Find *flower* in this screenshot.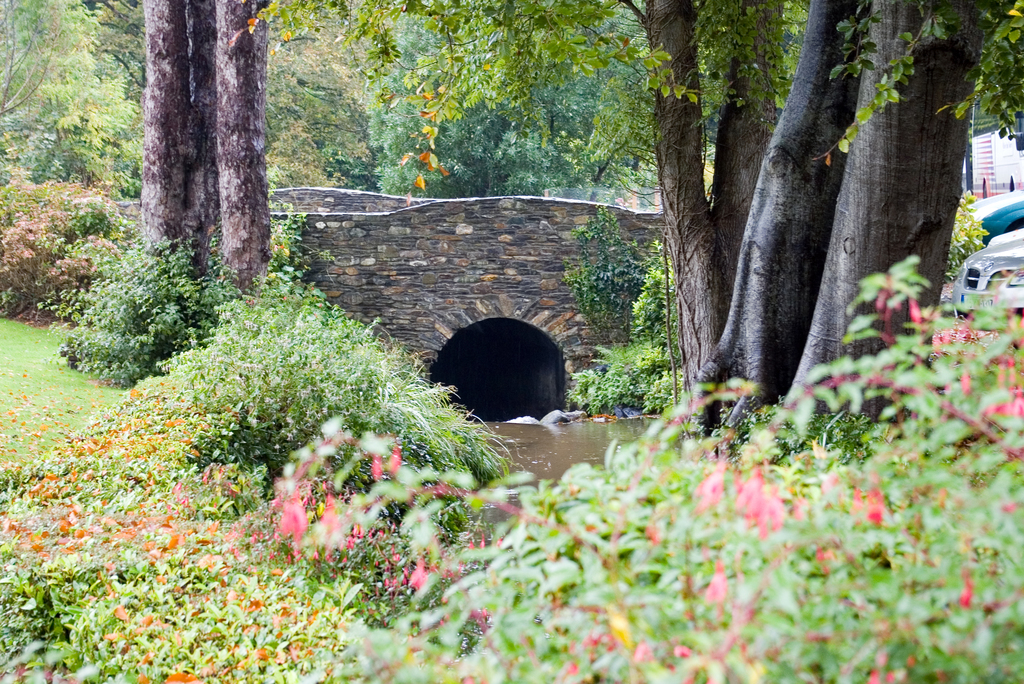
The bounding box for *flower* is l=954, t=571, r=975, b=612.
